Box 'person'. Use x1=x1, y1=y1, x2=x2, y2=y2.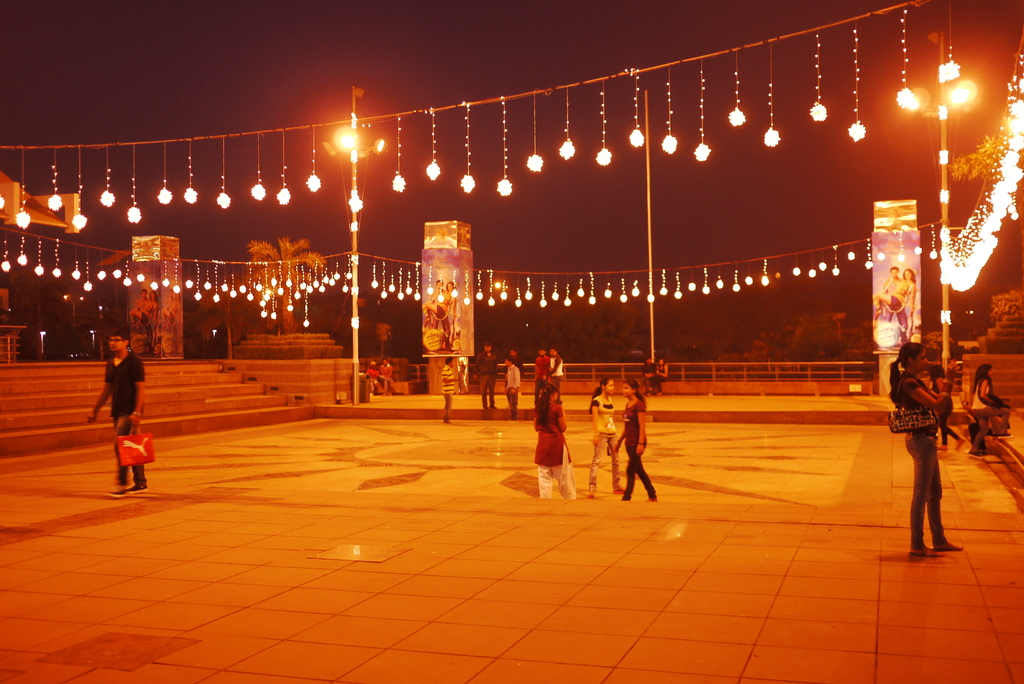
x1=655, y1=360, x2=669, y2=395.
